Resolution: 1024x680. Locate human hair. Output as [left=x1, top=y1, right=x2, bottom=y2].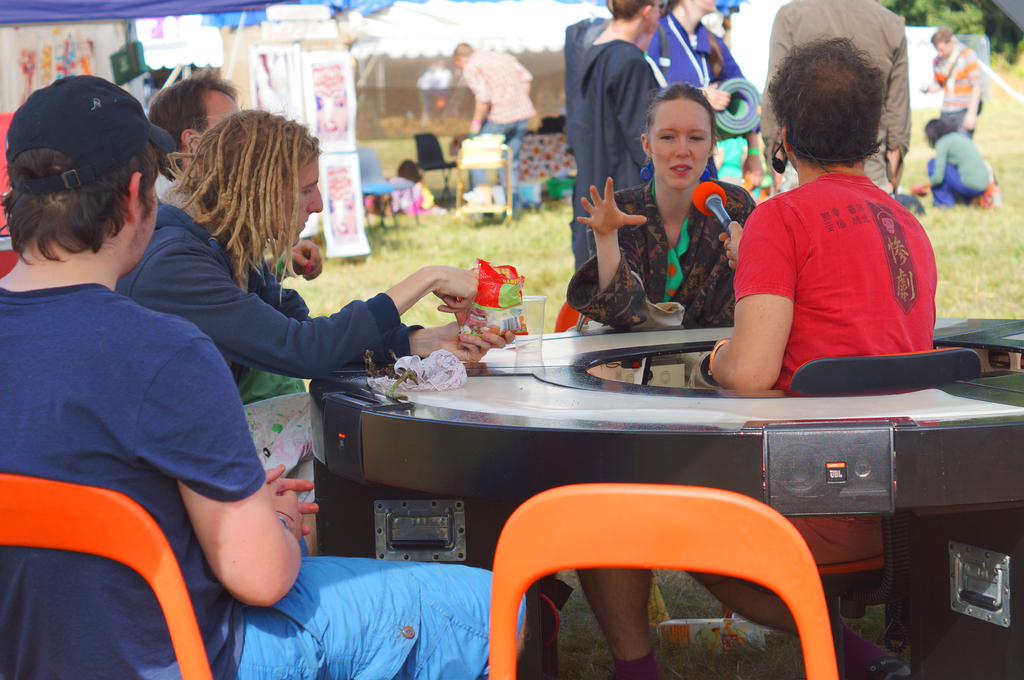
[left=0, top=145, right=158, bottom=264].
